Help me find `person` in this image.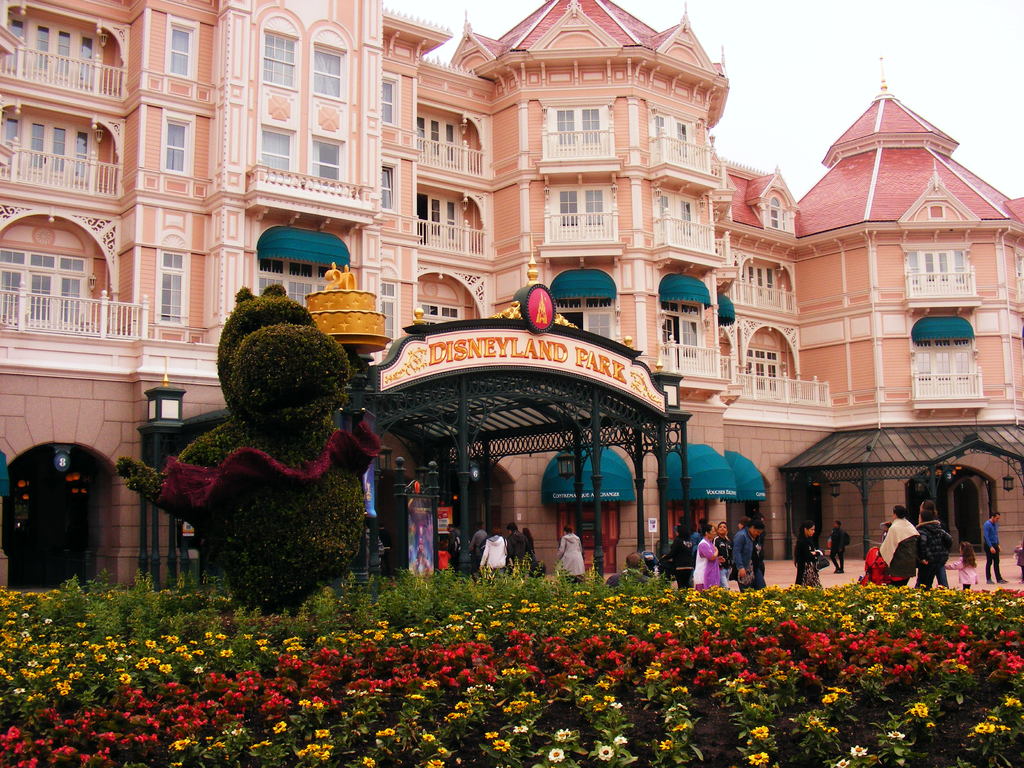
Found it: [x1=524, y1=526, x2=538, y2=573].
